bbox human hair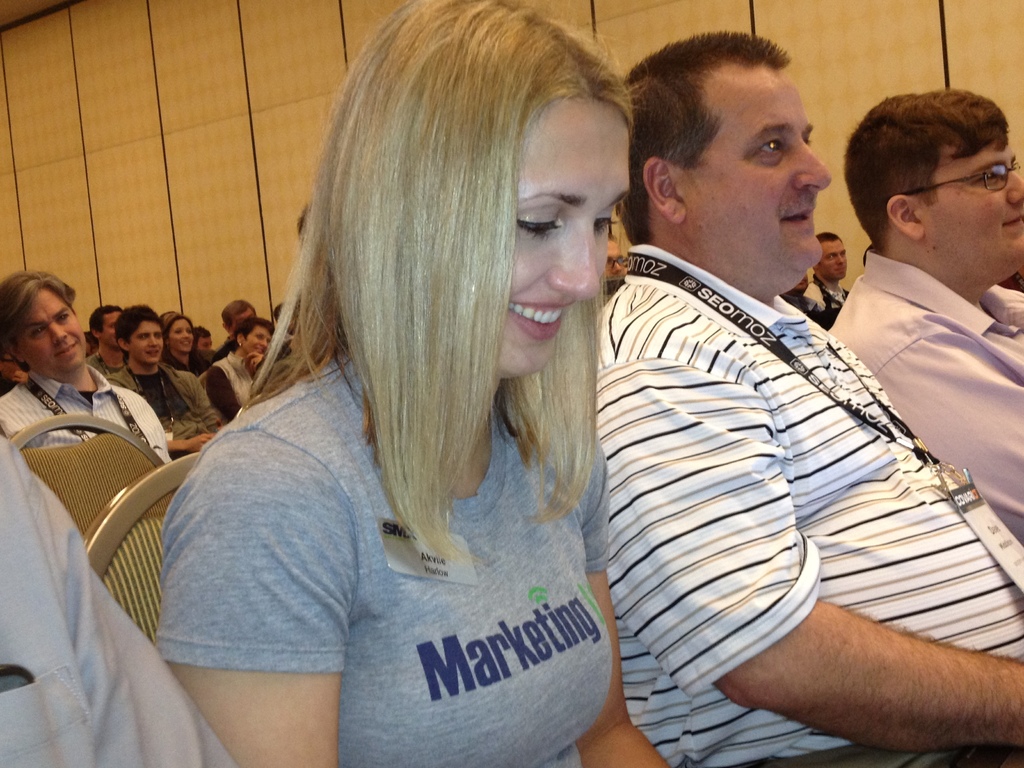
[x1=0, y1=269, x2=79, y2=376]
